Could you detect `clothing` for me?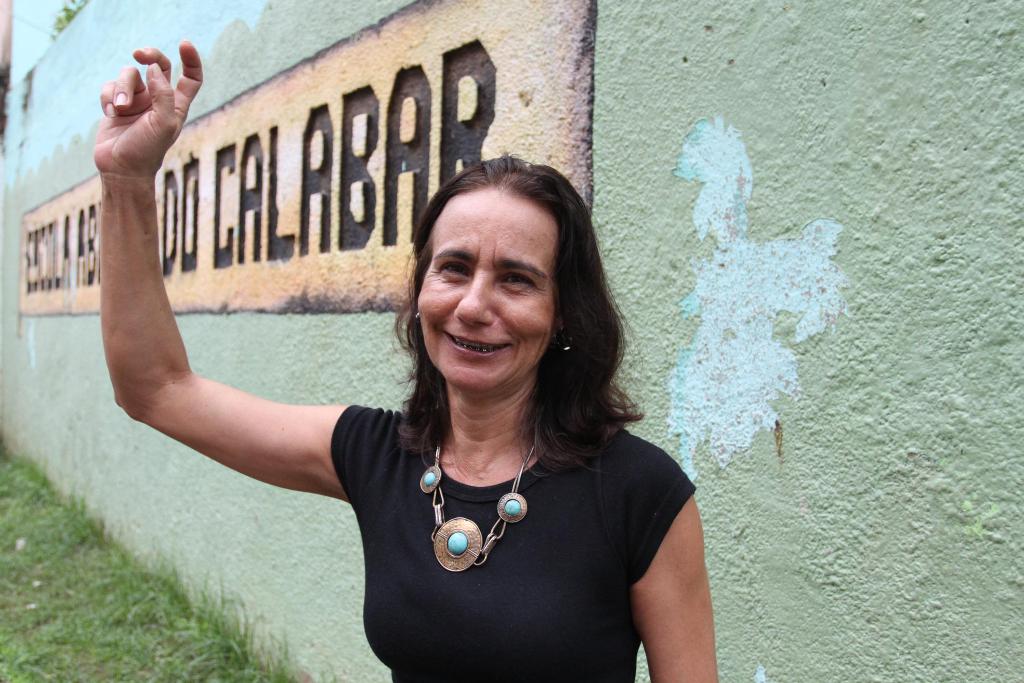
Detection result: x1=335, y1=389, x2=714, y2=662.
